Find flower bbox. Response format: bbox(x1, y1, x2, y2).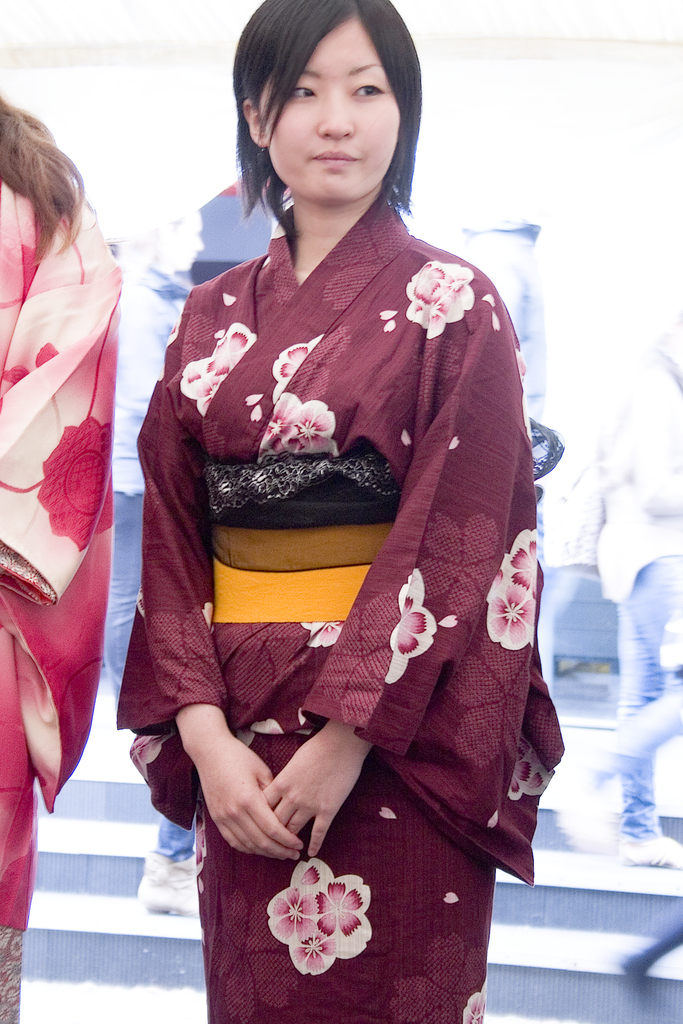
bbox(260, 865, 383, 978).
